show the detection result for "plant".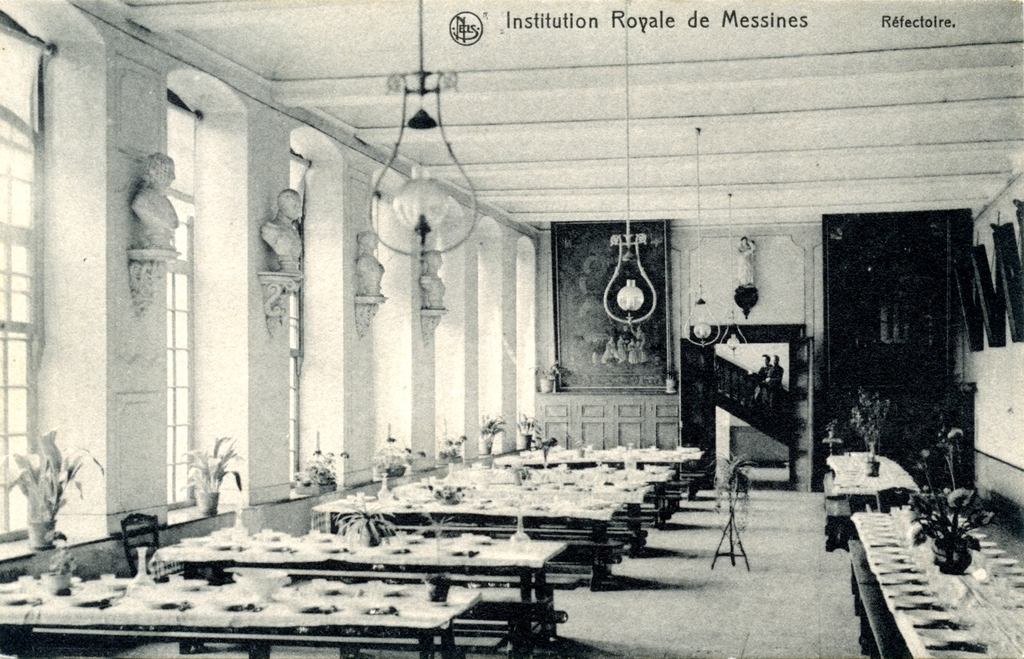
<region>333, 494, 400, 542</region>.
